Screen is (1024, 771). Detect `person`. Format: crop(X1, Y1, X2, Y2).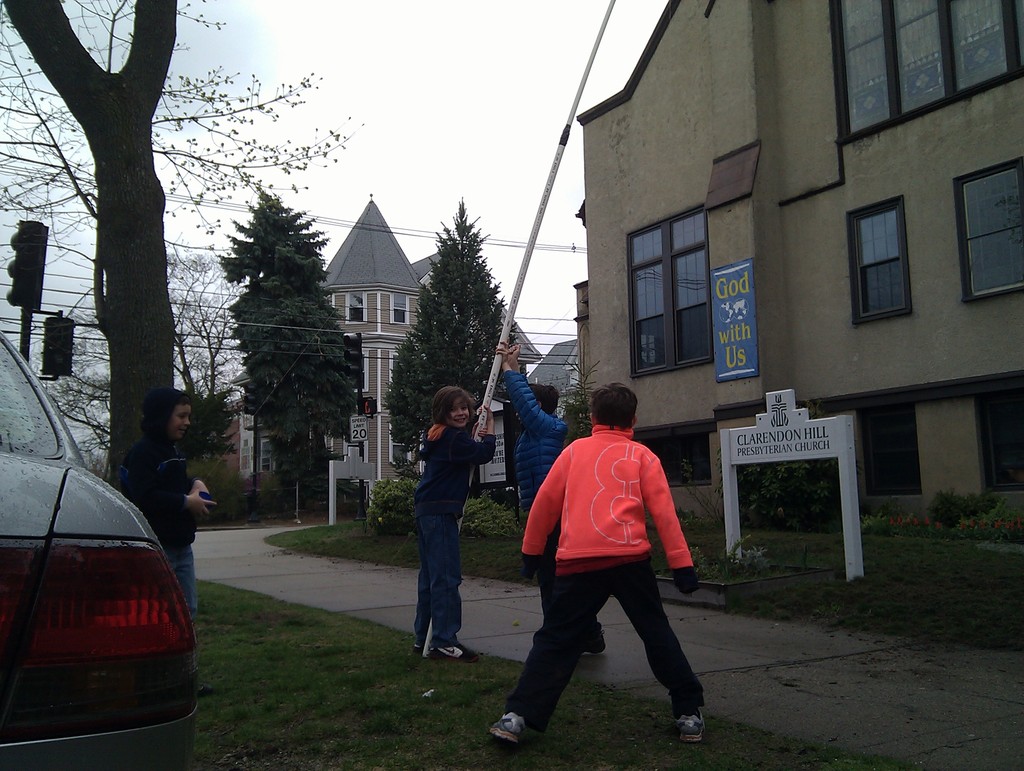
crop(494, 336, 608, 654).
